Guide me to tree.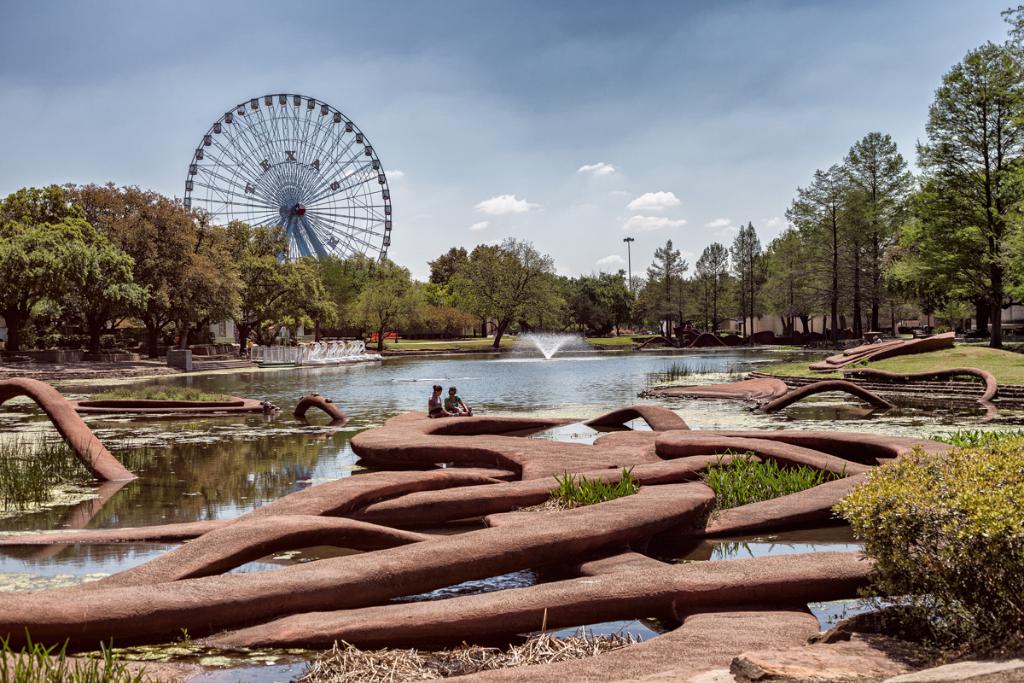
Guidance: [444, 236, 568, 365].
